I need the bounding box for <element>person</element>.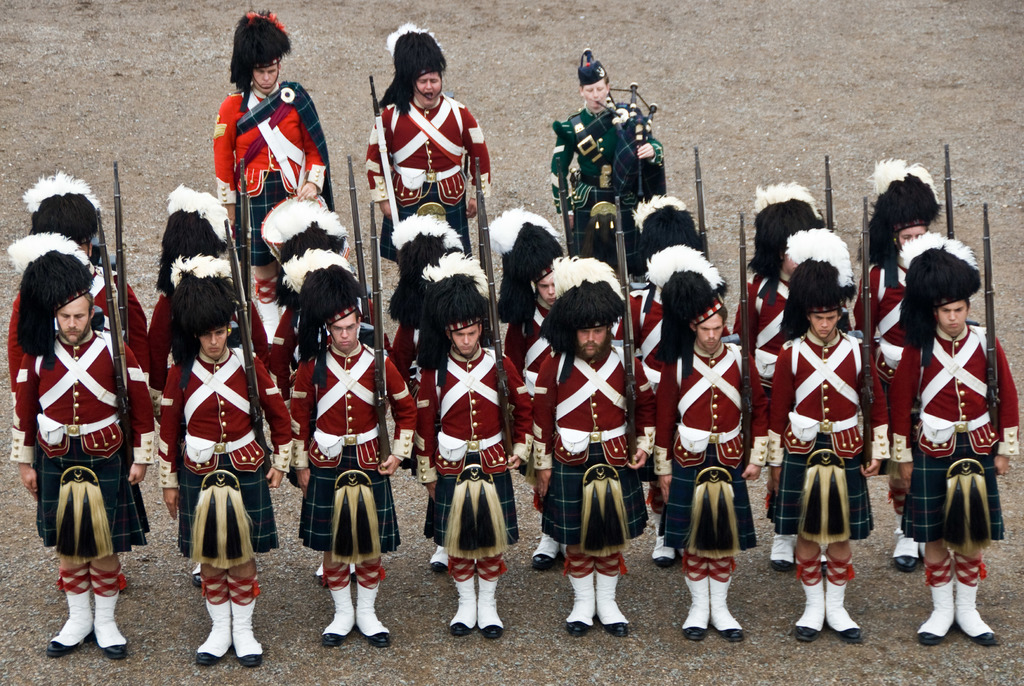
Here it is: box(242, 192, 367, 391).
